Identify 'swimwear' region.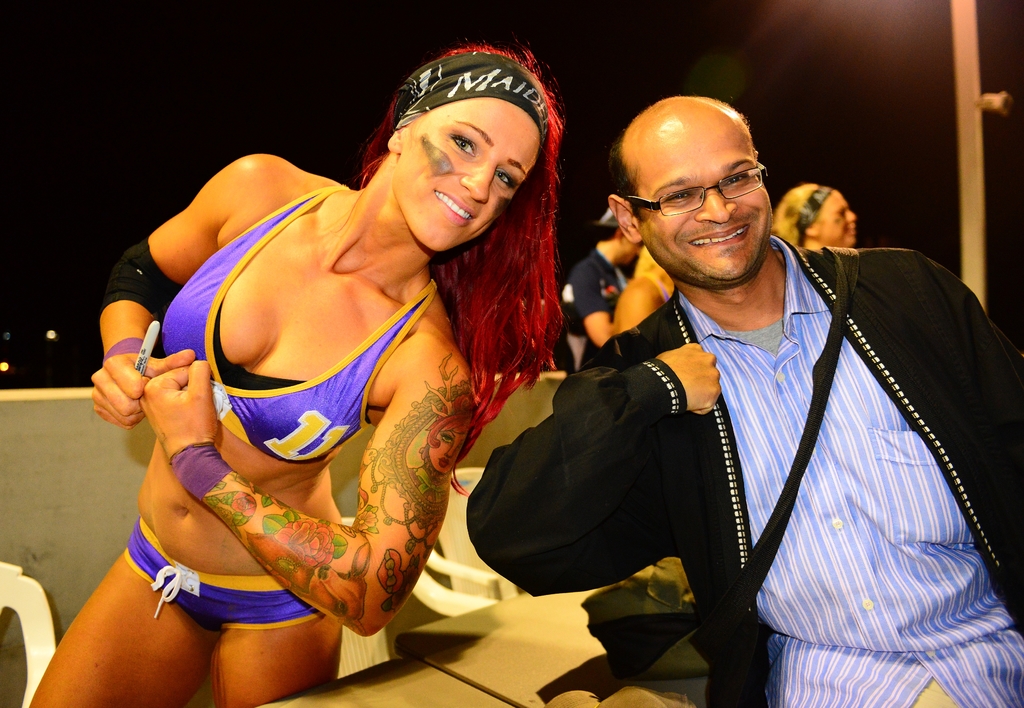
Region: {"x1": 156, "y1": 182, "x2": 436, "y2": 465}.
